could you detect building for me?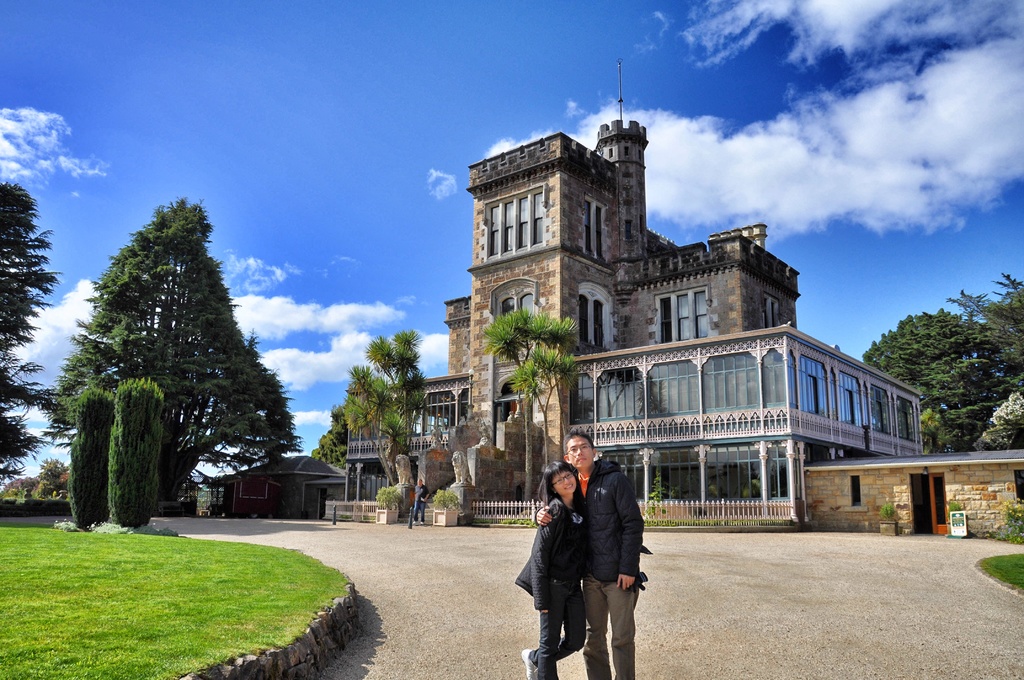
Detection result: bbox=[201, 455, 351, 515].
